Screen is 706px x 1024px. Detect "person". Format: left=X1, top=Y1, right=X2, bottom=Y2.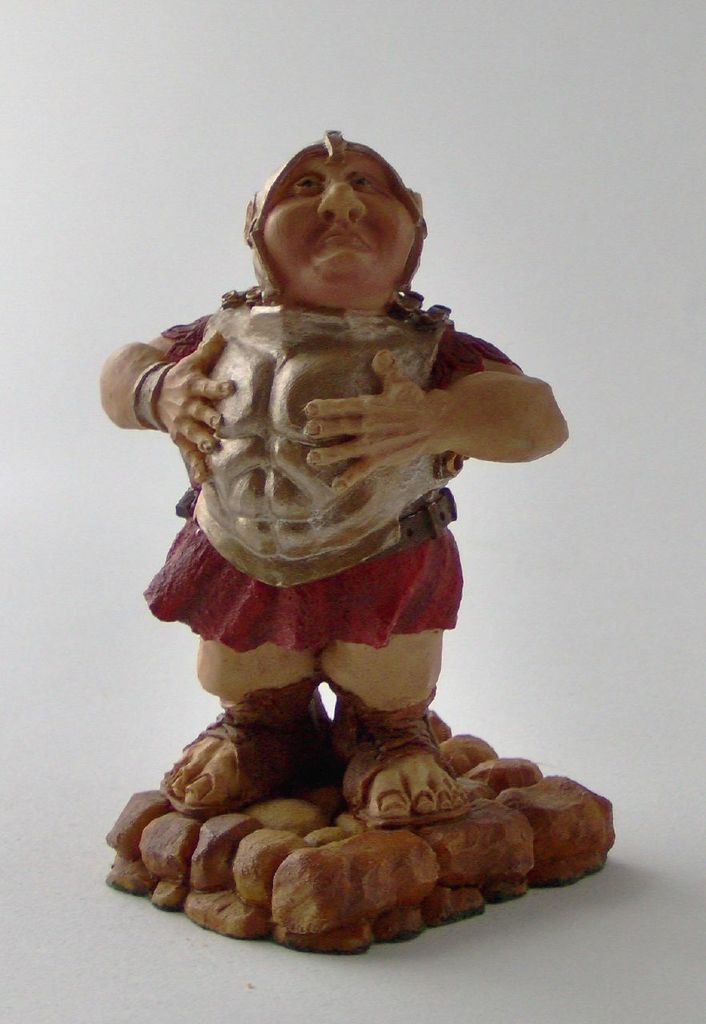
left=102, top=126, right=565, bottom=827.
